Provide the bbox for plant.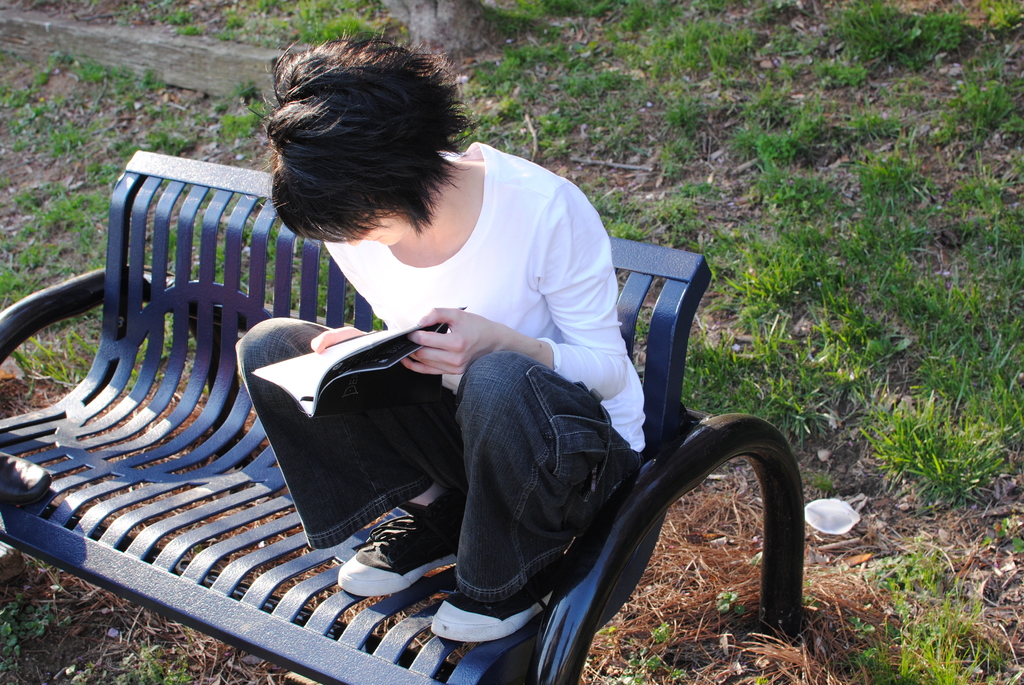
locate(845, 211, 901, 265).
